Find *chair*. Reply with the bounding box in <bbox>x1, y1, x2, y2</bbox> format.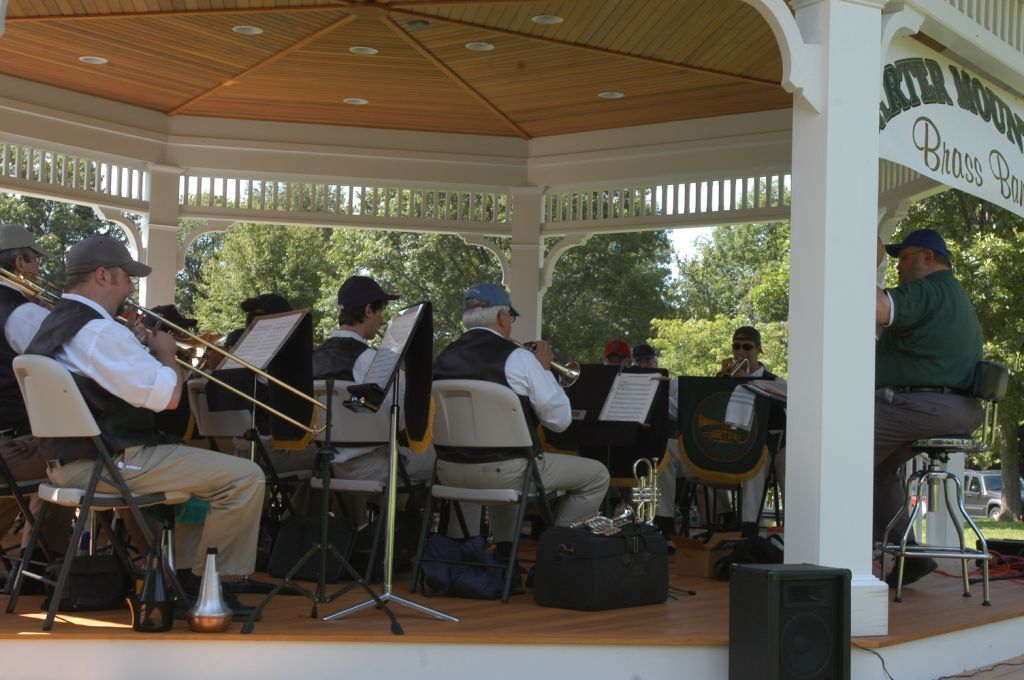
<bbox>404, 382, 561, 601</bbox>.
